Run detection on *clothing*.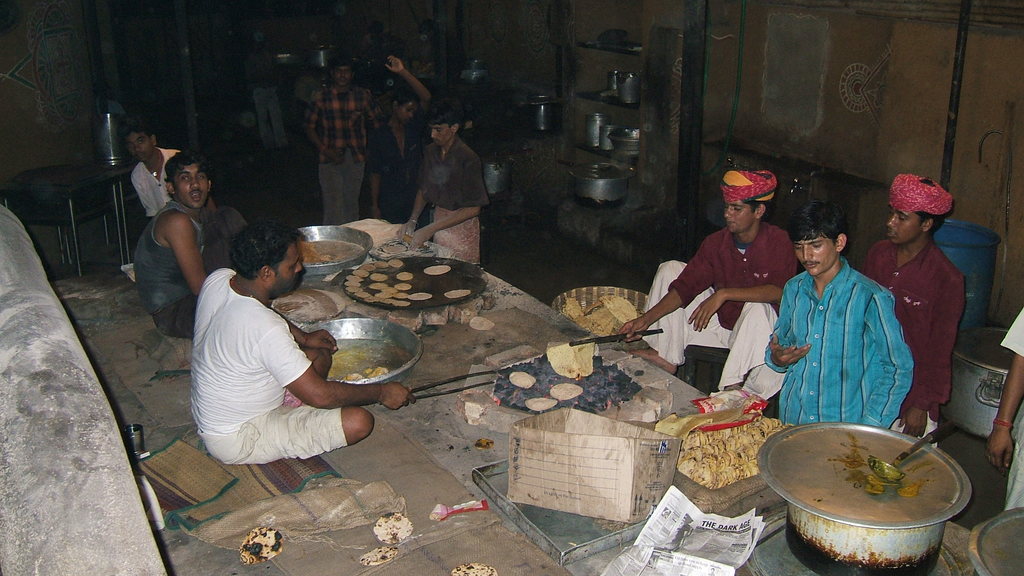
Result: x1=407, y1=138, x2=490, y2=262.
